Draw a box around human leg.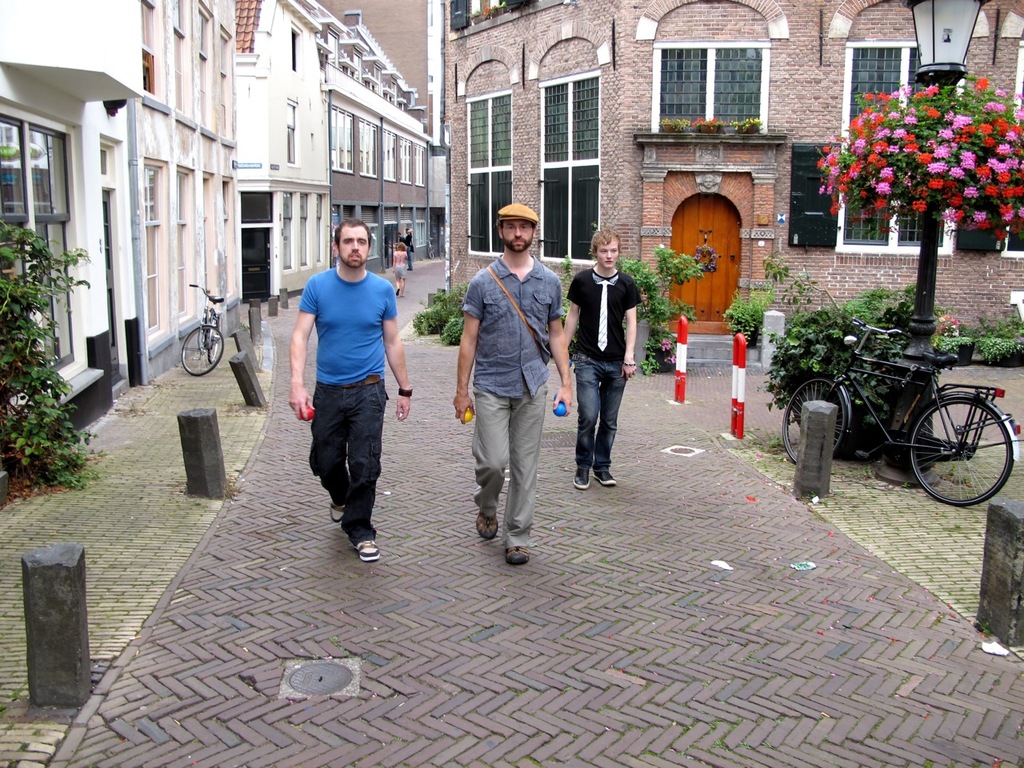
locate(473, 373, 517, 538).
